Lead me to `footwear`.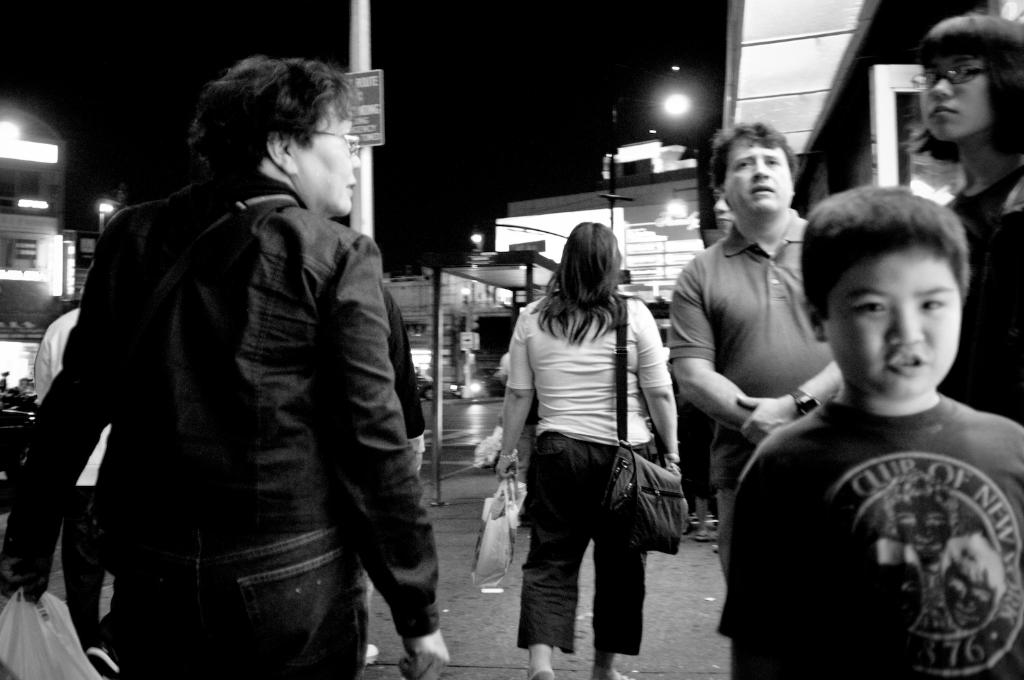
Lead to {"x1": 692, "y1": 527, "x2": 707, "y2": 539}.
